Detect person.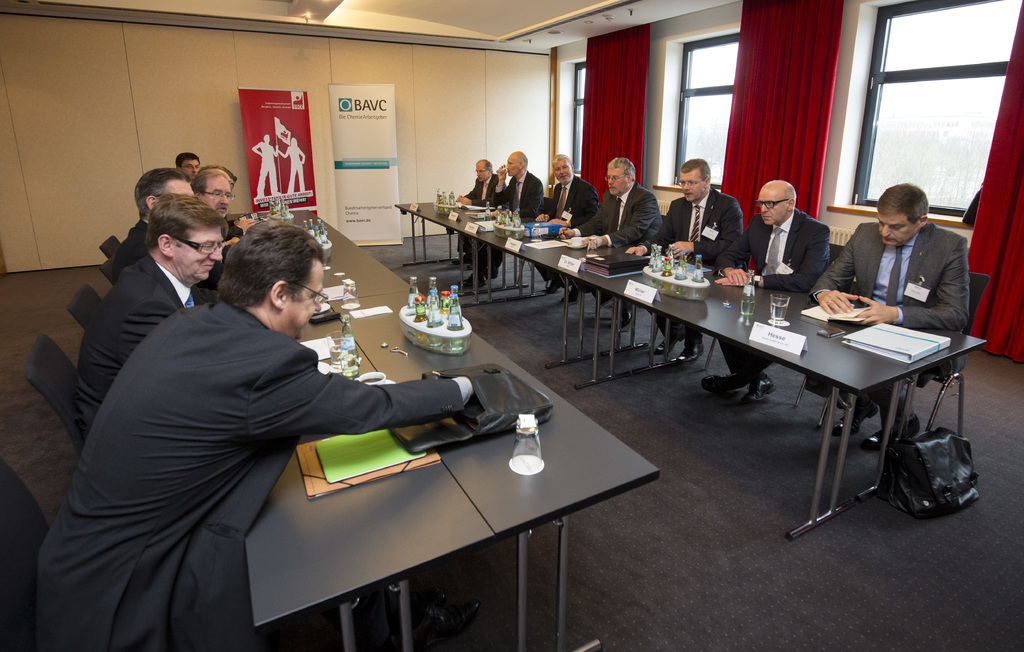
Detected at left=171, top=155, right=202, bottom=183.
